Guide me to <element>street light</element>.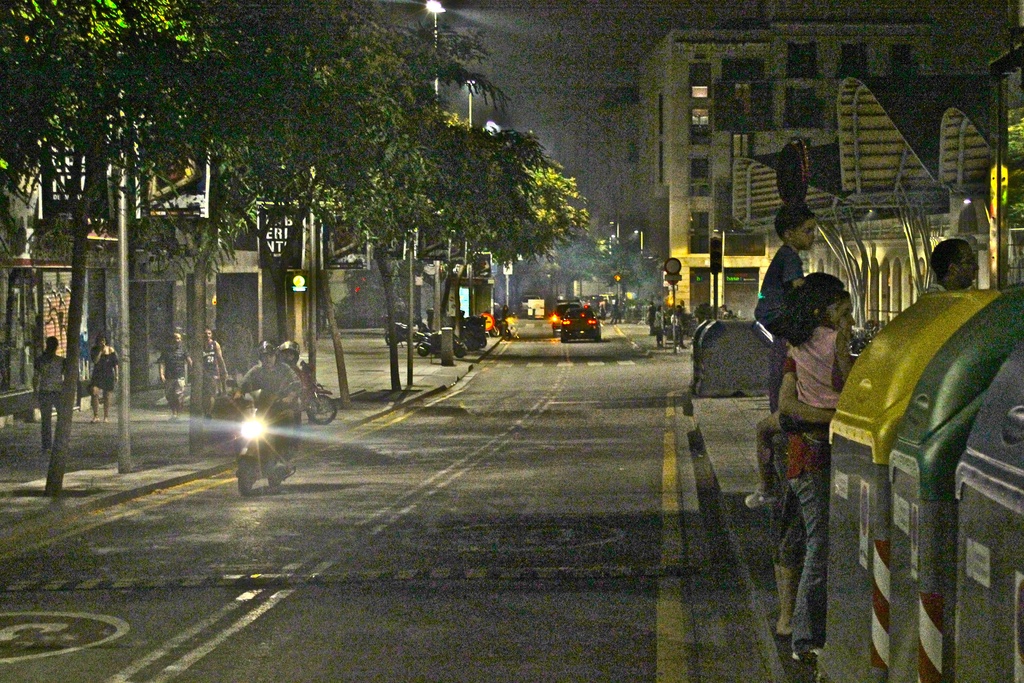
Guidance: [420,0,444,328].
